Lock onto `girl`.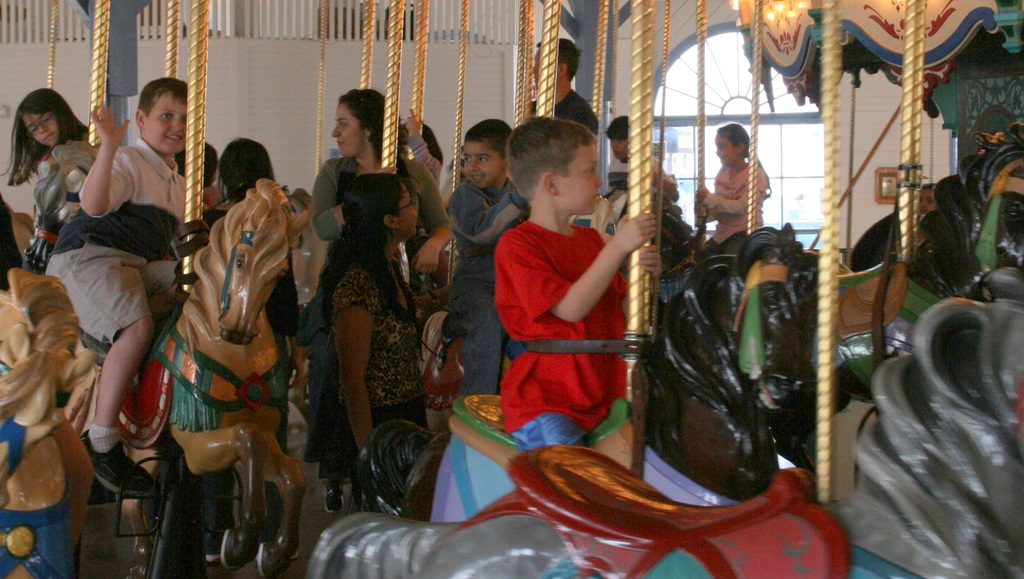
Locked: bbox(0, 84, 91, 188).
